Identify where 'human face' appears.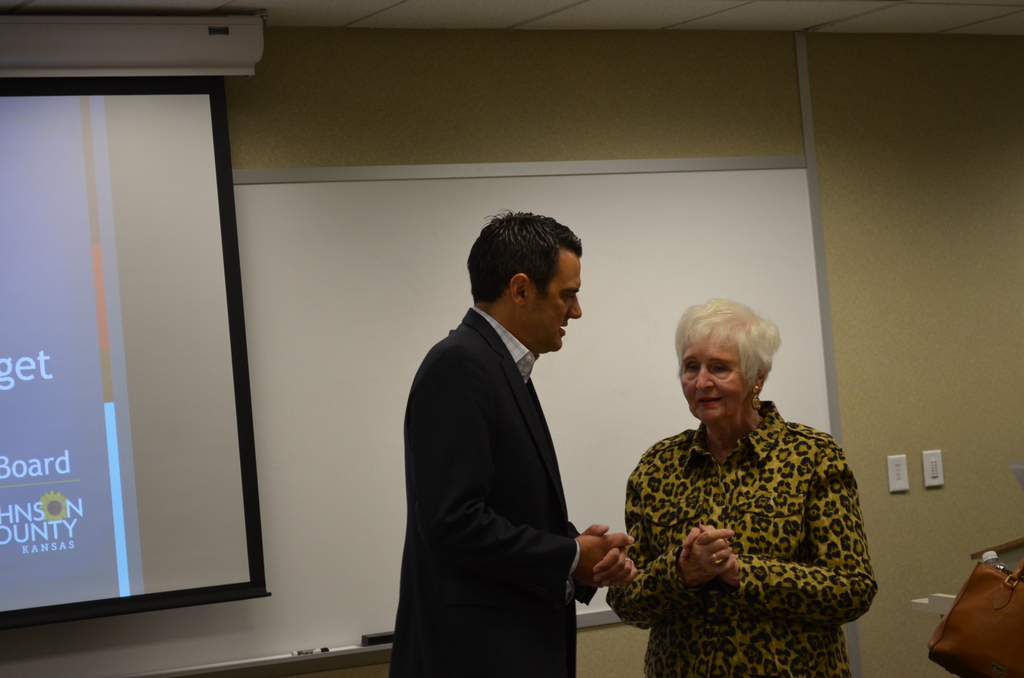
Appears at (525,257,583,351).
